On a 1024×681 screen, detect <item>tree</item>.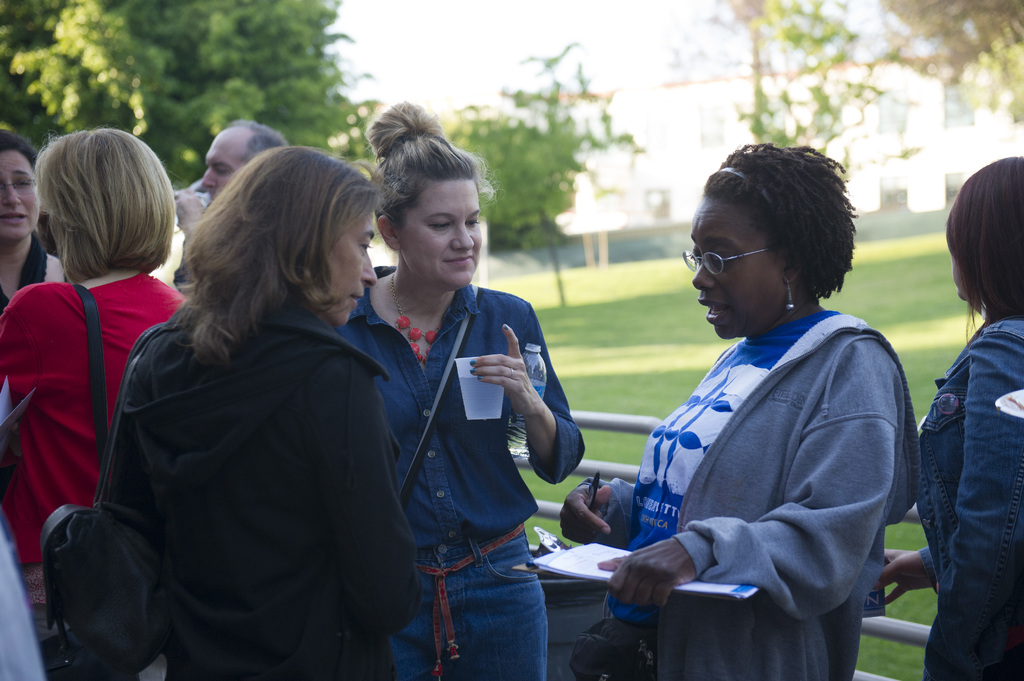
crop(881, 0, 1023, 161).
